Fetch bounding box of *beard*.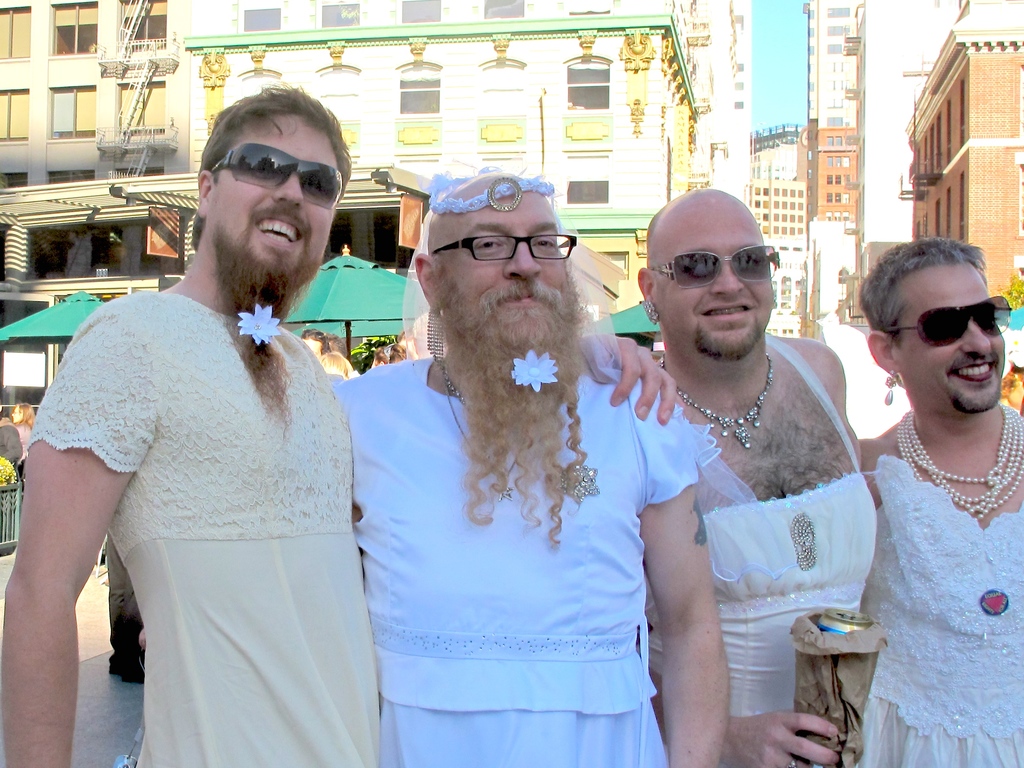
Bbox: Rect(207, 220, 323, 449).
